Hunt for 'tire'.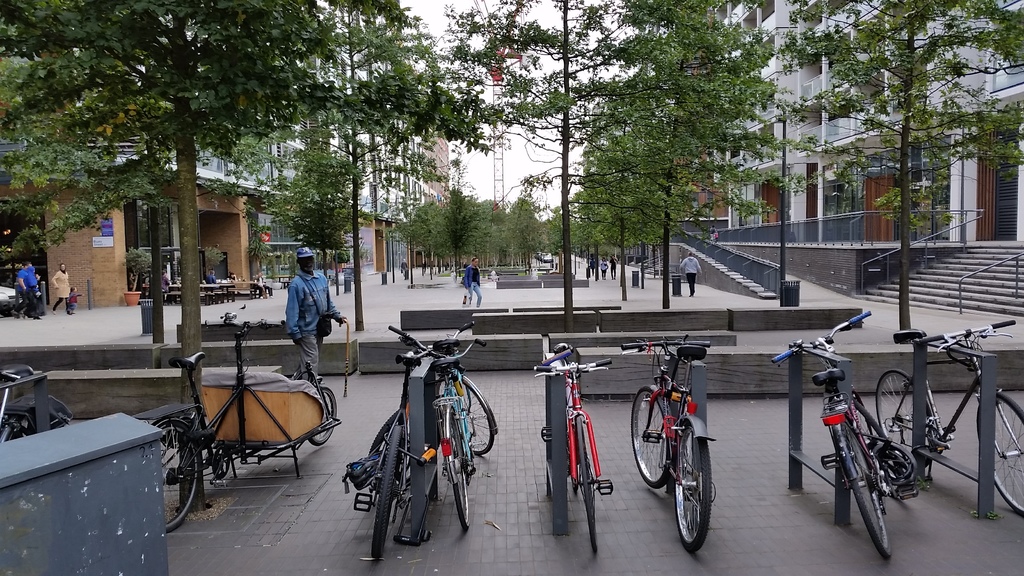
Hunted down at [left=844, top=424, right=893, bottom=557].
